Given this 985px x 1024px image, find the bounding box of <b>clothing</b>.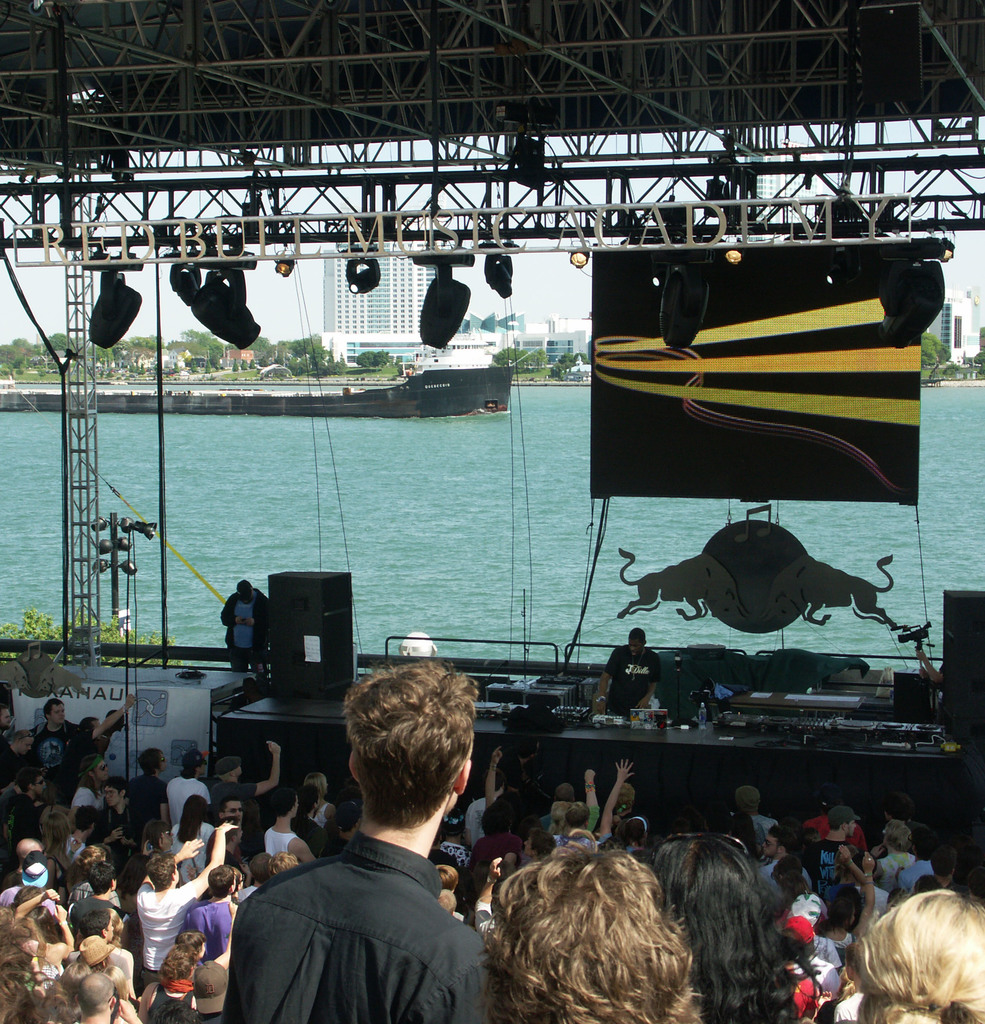
x1=205, y1=817, x2=515, y2=1023.
